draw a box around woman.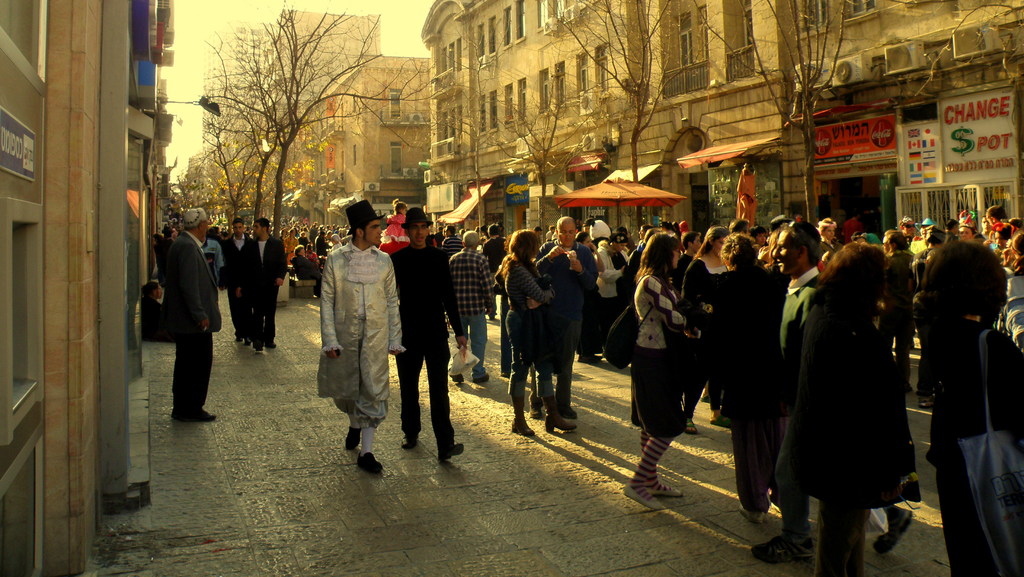
BBox(707, 230, 792, 521).
